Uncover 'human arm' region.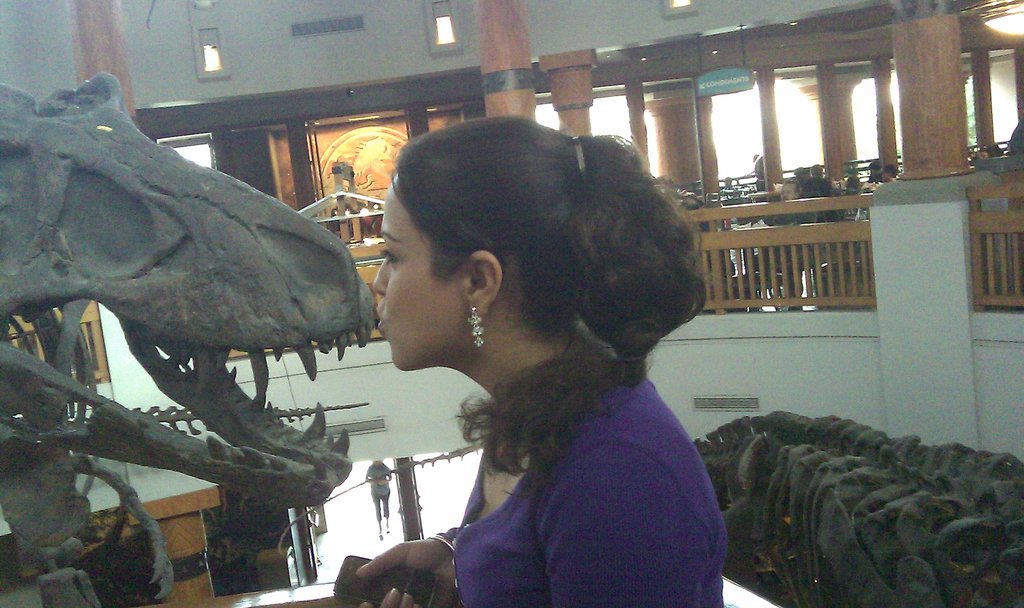
Uncovered: locate(376, 467, 392, 488).
